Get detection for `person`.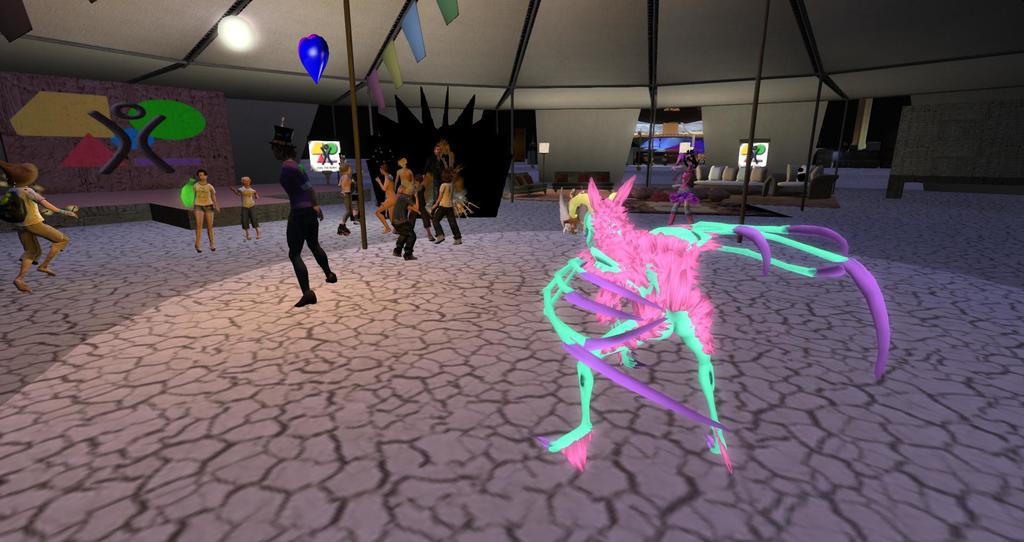
Detection: 391,184,420,264.
